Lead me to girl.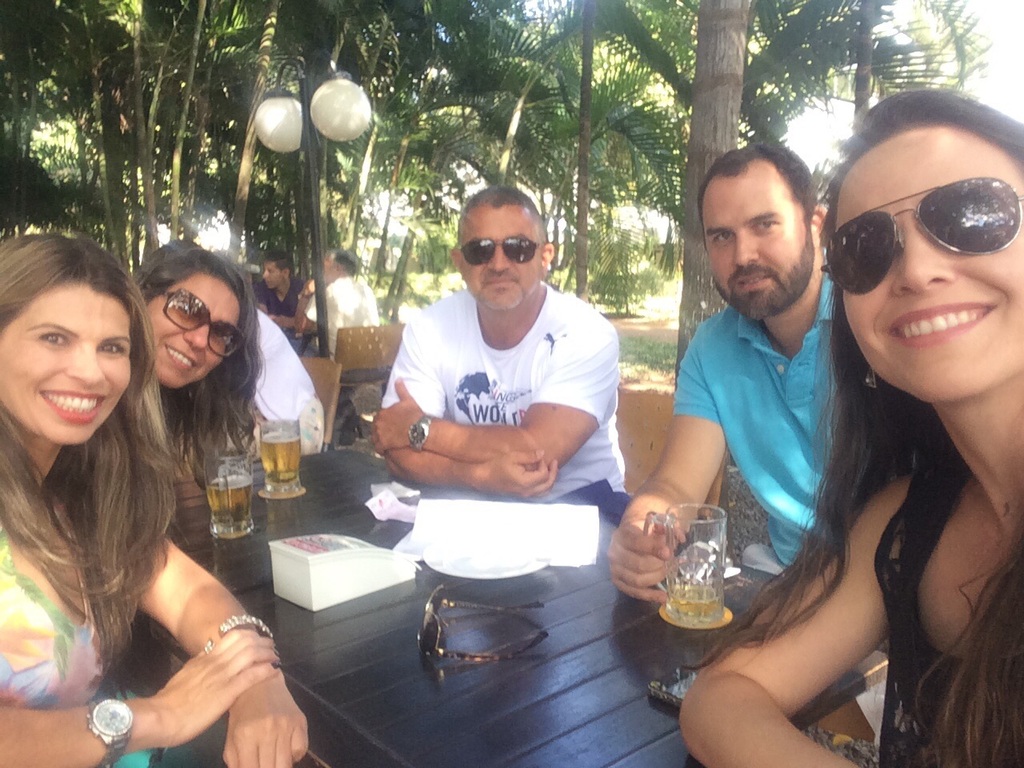
Lead to 136/246/286/478.
